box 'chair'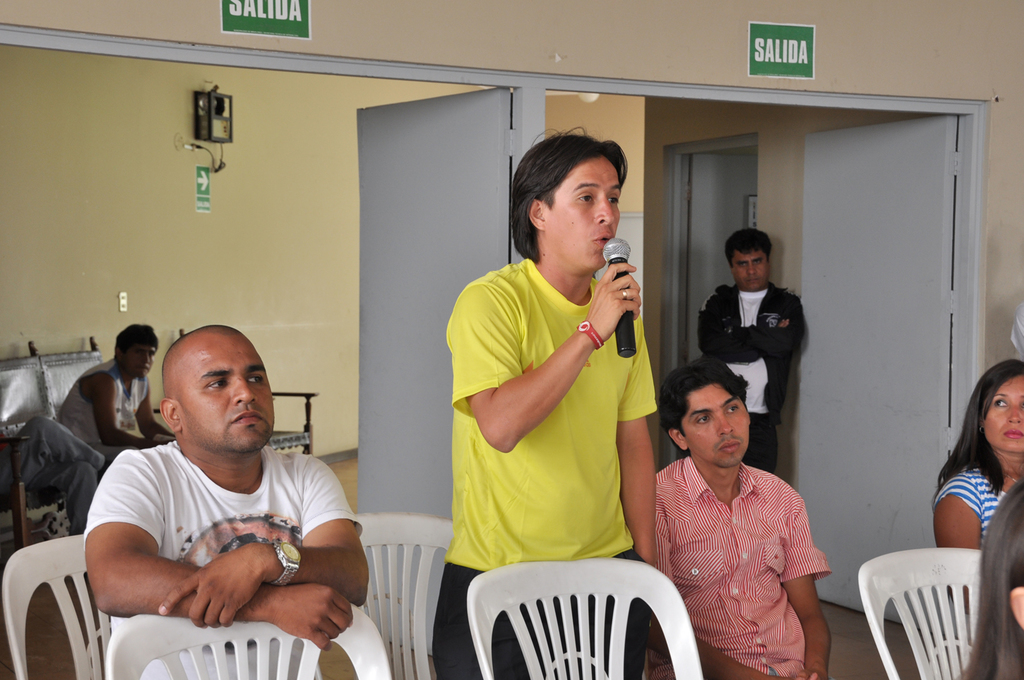
<bbox>107, 612, 392, 679</bbox>
